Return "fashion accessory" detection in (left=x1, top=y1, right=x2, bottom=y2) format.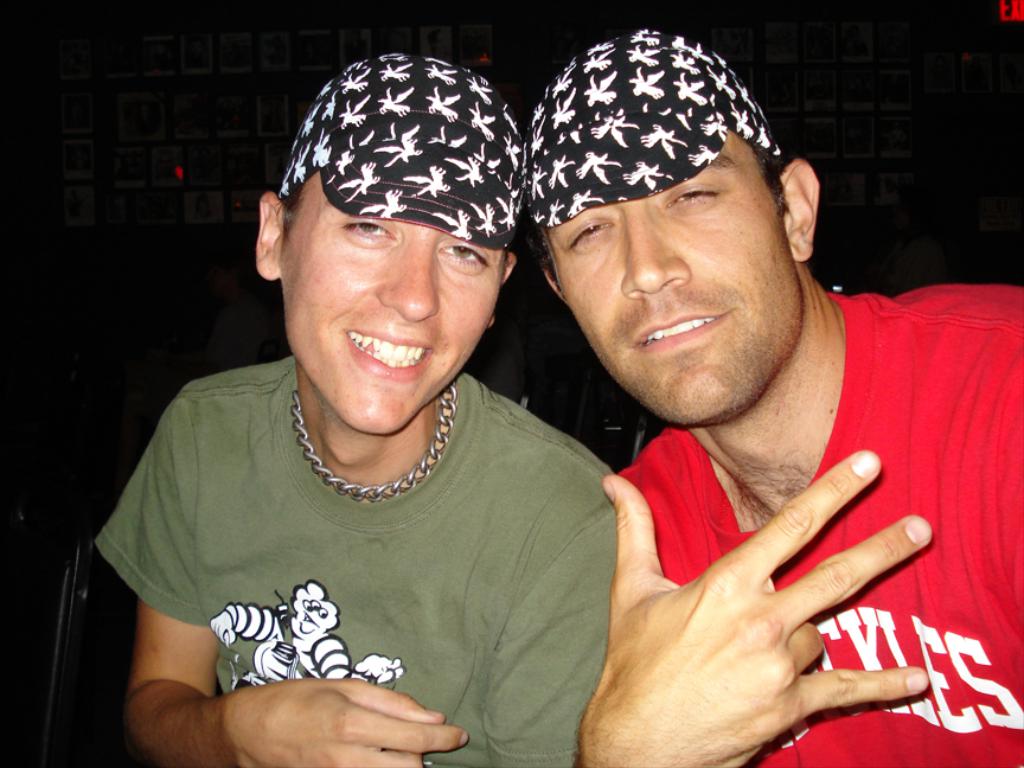
(left=274, top=50, right=527, bottom=254).
